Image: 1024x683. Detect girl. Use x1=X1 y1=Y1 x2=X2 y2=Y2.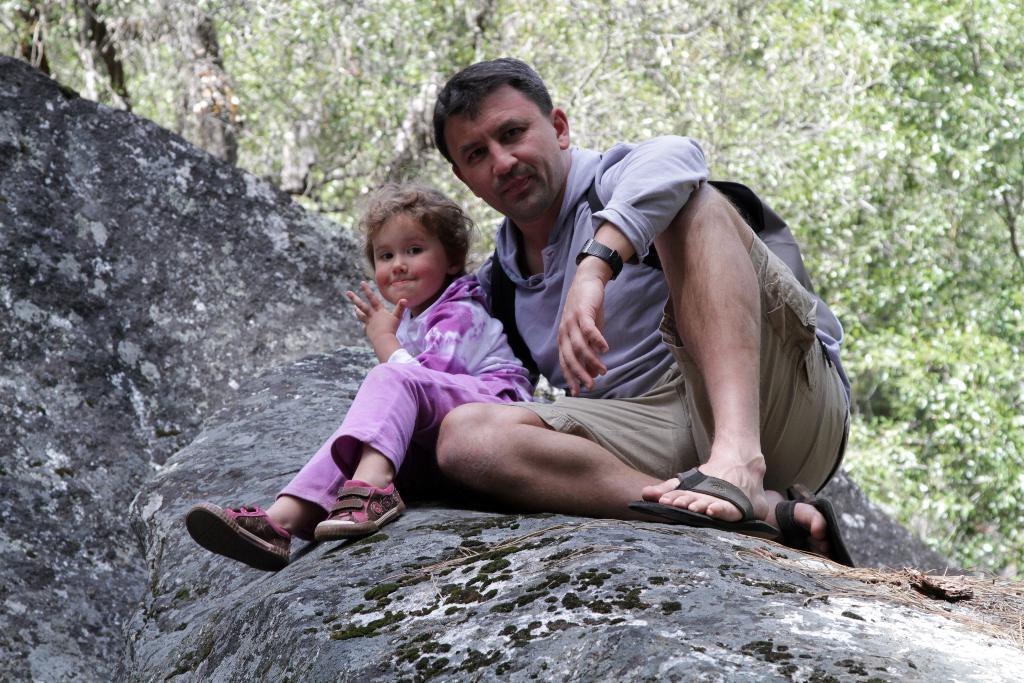
x1=191 y1=187 x2=532 y2=571.
